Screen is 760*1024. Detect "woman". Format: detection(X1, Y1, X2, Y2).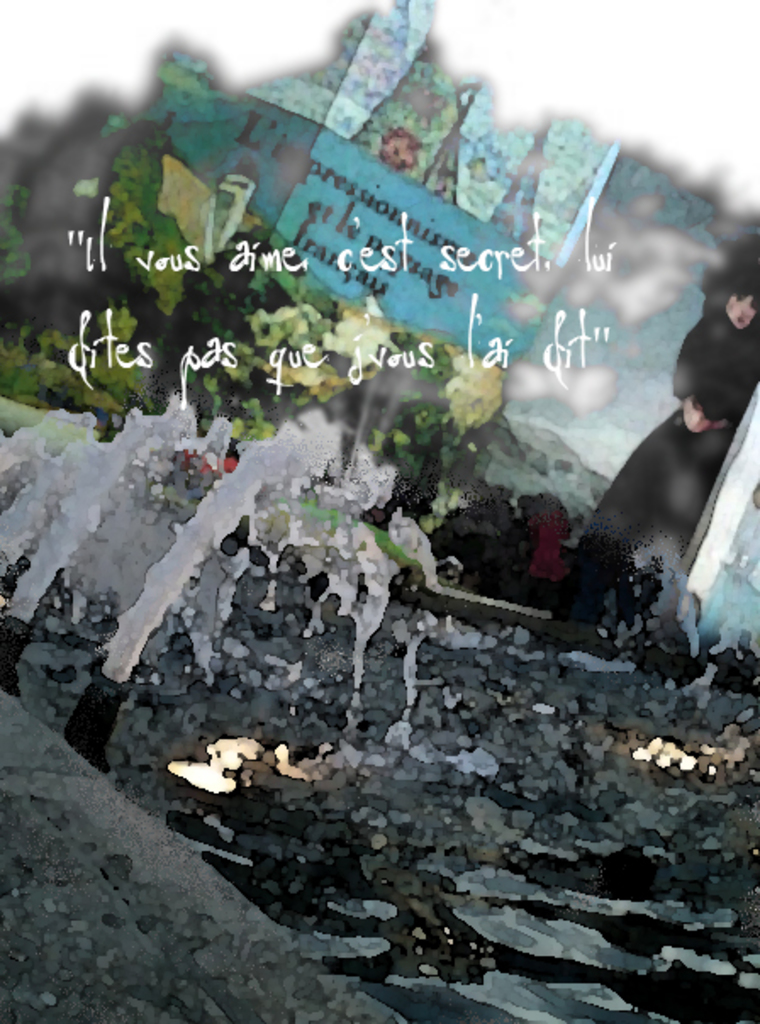
detection(548, 258, 758, 626).
